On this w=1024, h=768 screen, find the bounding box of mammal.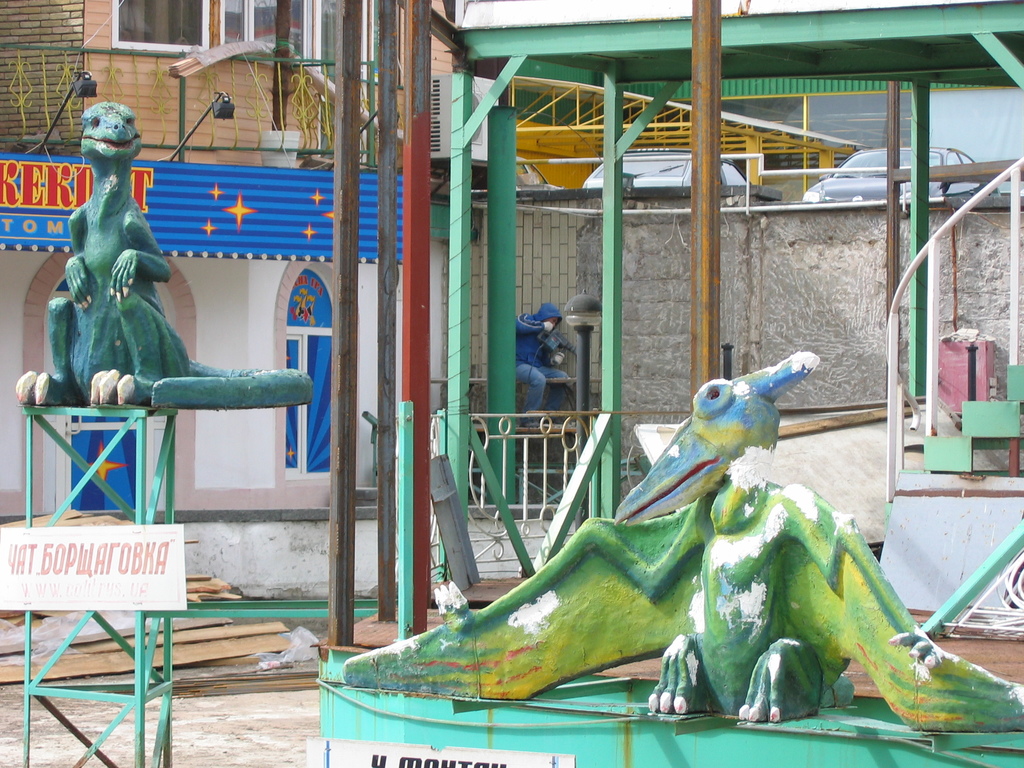
Bounding box: rect(15, 100, 193, 405).
